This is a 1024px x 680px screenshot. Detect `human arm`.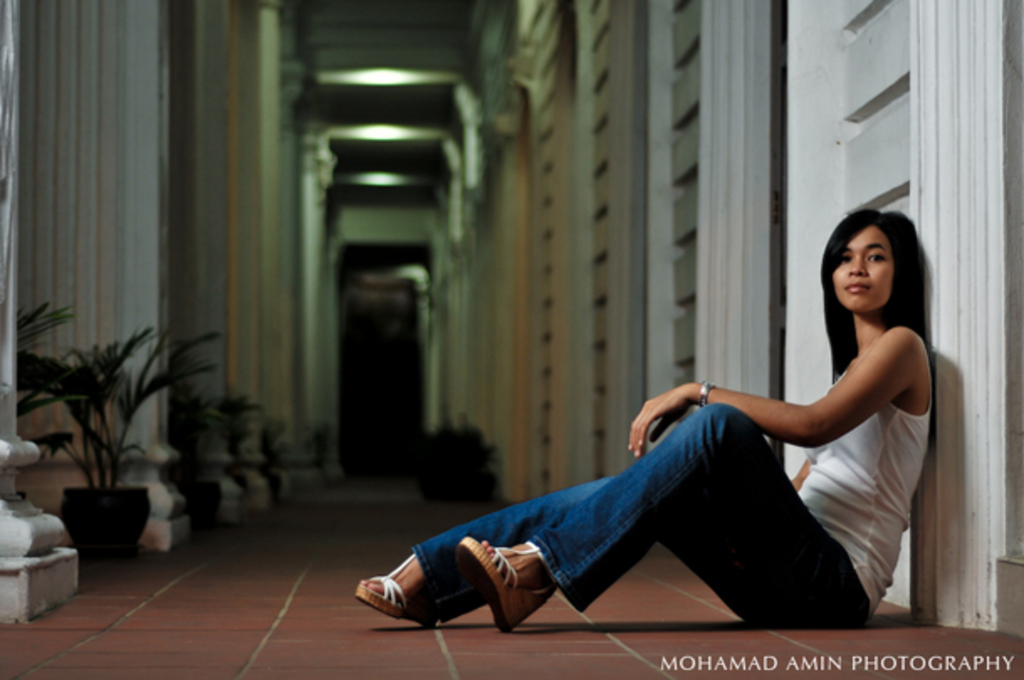
626,329,918,452.
